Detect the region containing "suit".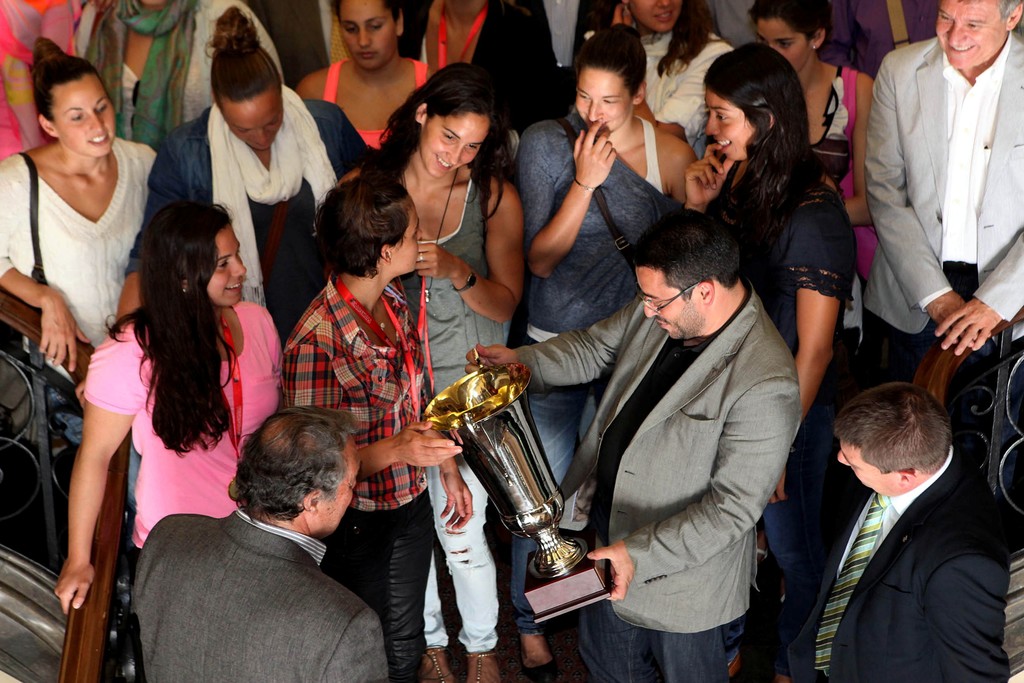
{"left": 784, "top": 443, "right": 1016, "bottom": 682}.
